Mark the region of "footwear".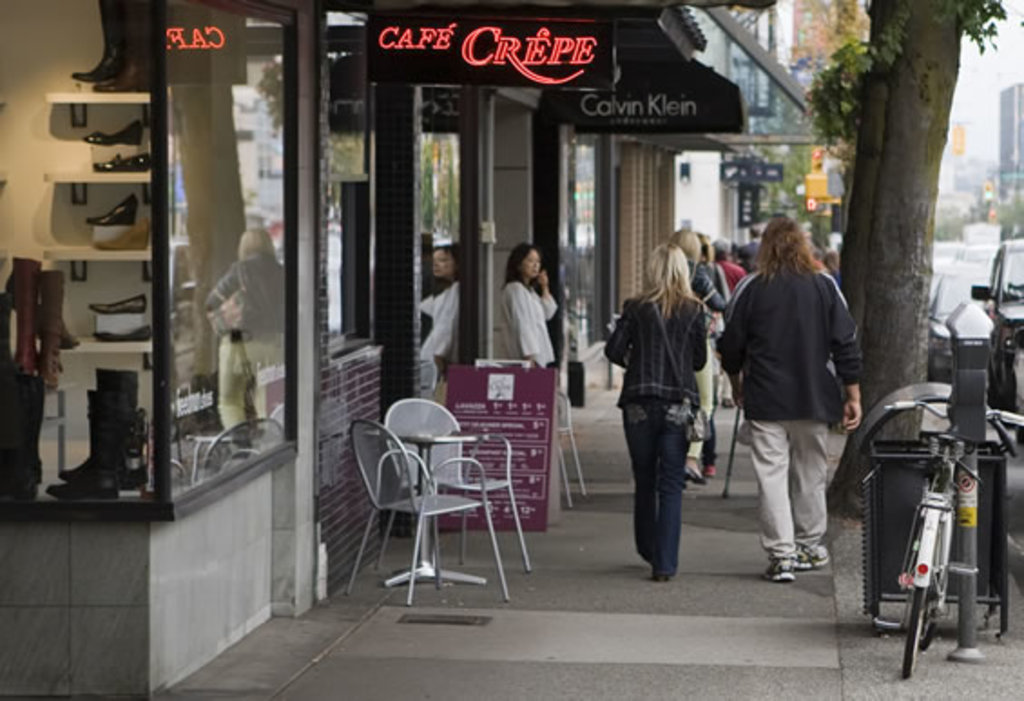
Region: {"left": 96, "top": 208, "right": 152, "bottom": 254}.
